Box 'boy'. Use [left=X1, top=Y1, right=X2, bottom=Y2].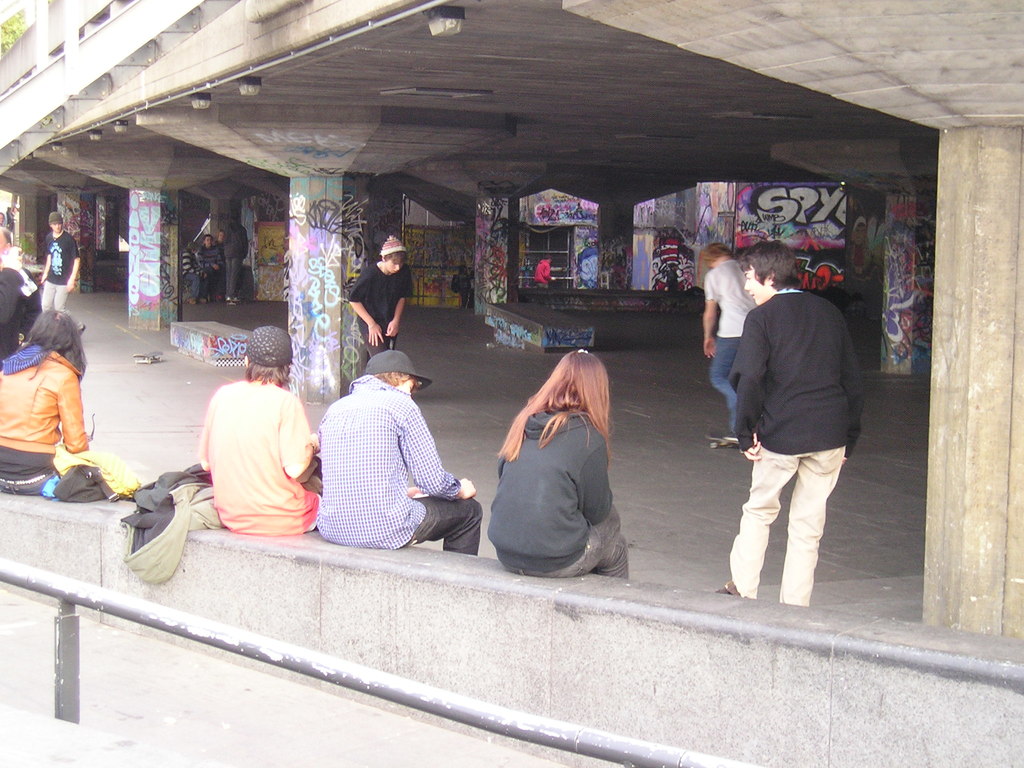
[left=700, top=243, right=756, bottom=445].
